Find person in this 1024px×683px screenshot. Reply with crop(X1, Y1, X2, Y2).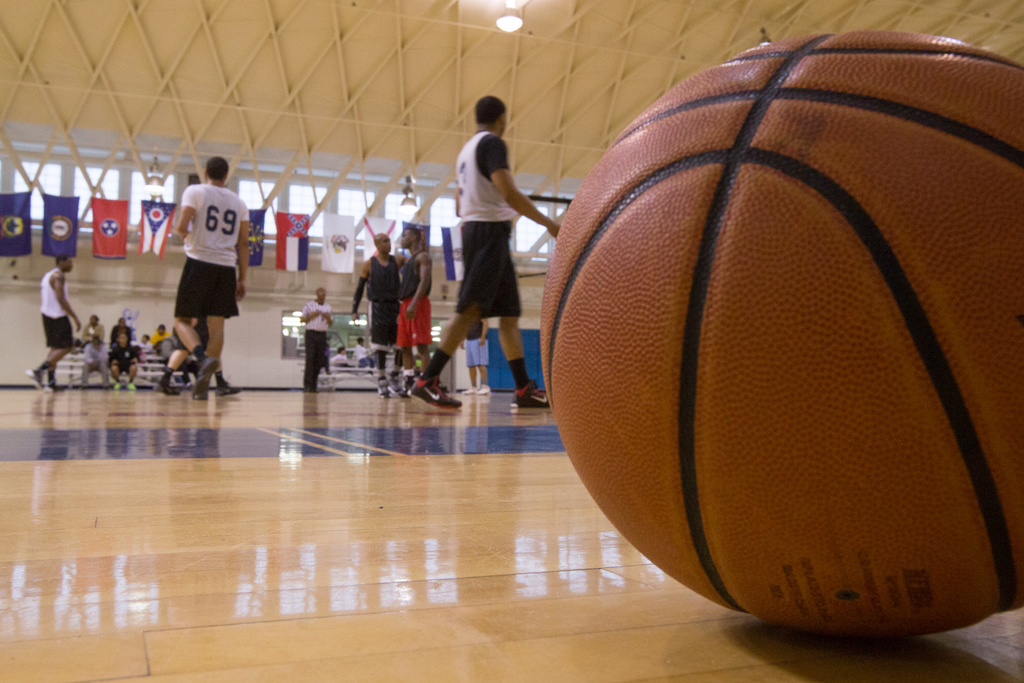
crop(80, 332, 105, 384).
